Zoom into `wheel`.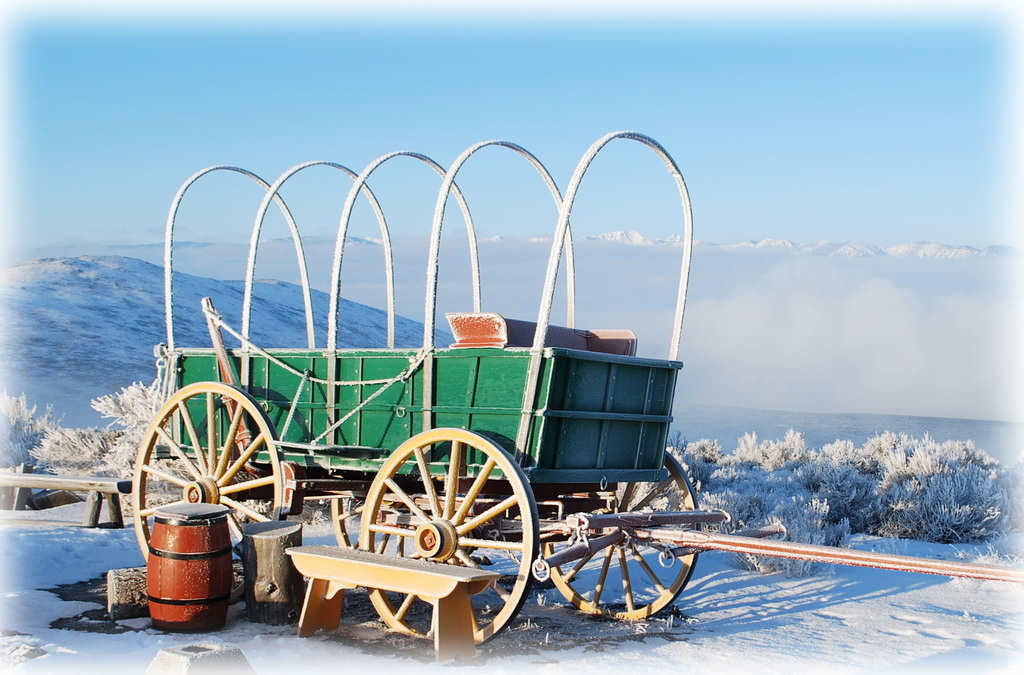
Zoom target: [331,496,425,556].
